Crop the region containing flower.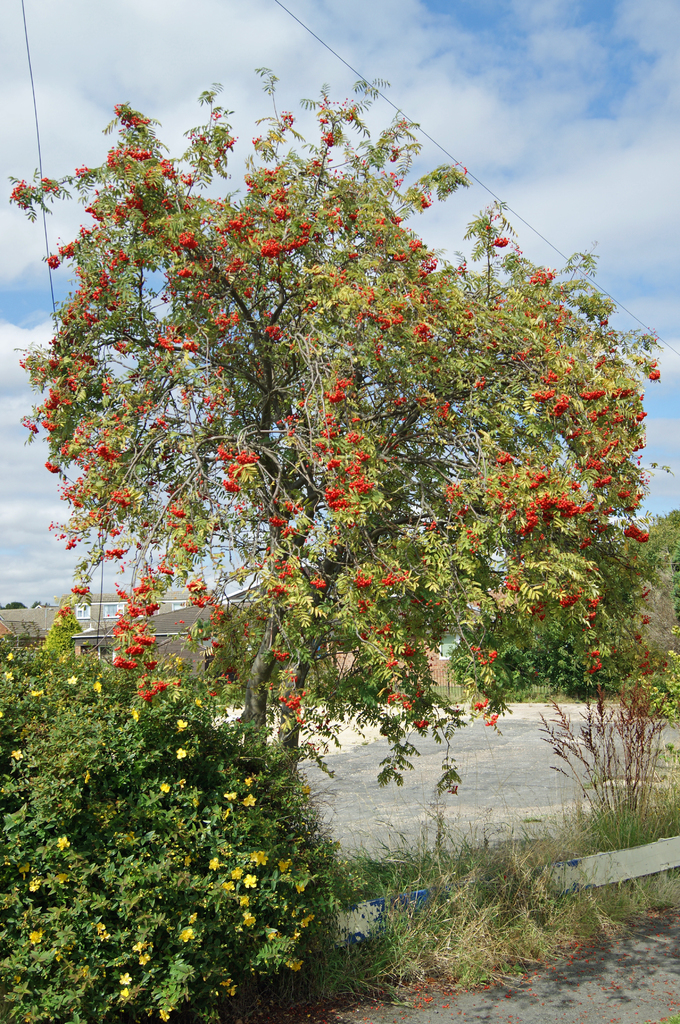
Crop region: (193,699,202,706).
